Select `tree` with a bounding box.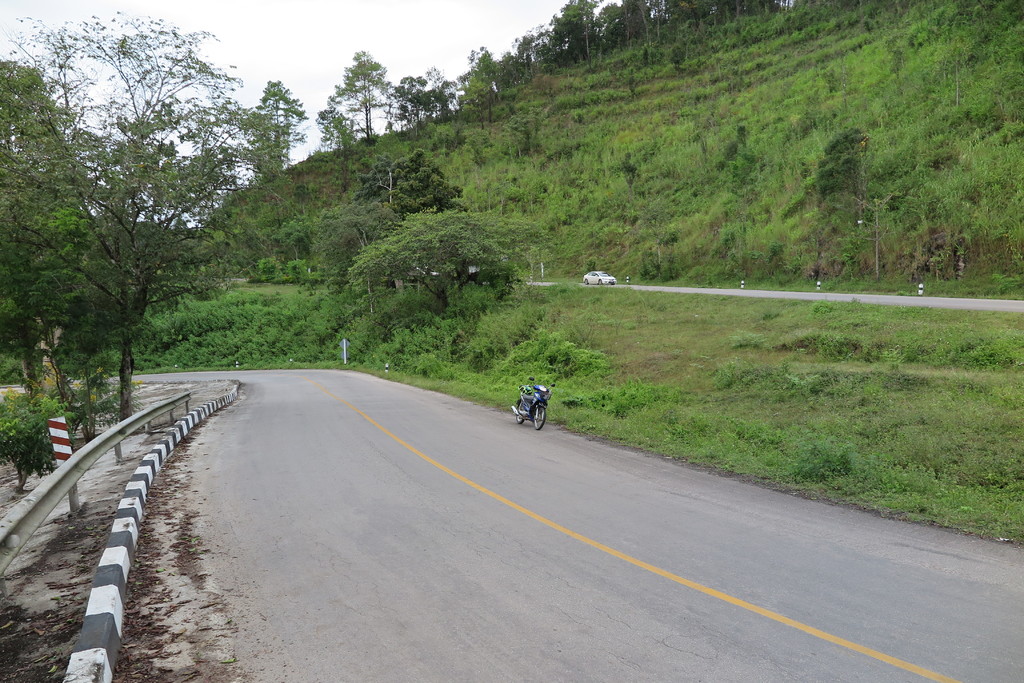
crop(1, 391, 79, 494).
